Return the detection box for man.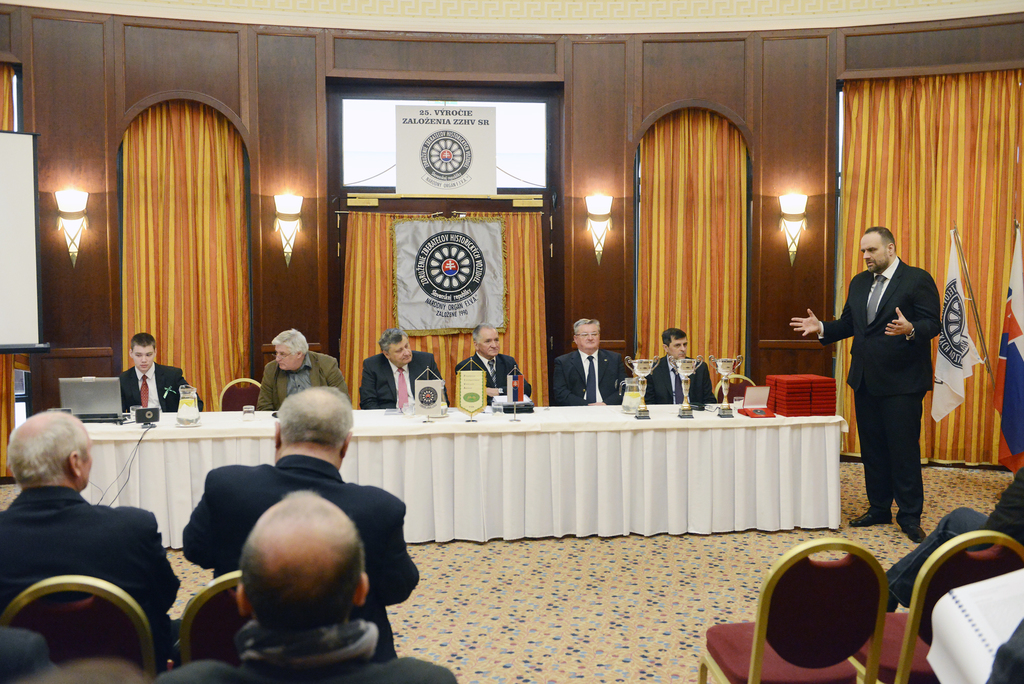
{"left": 172, "top": 380, "right": 431, "bottom": 661}.
